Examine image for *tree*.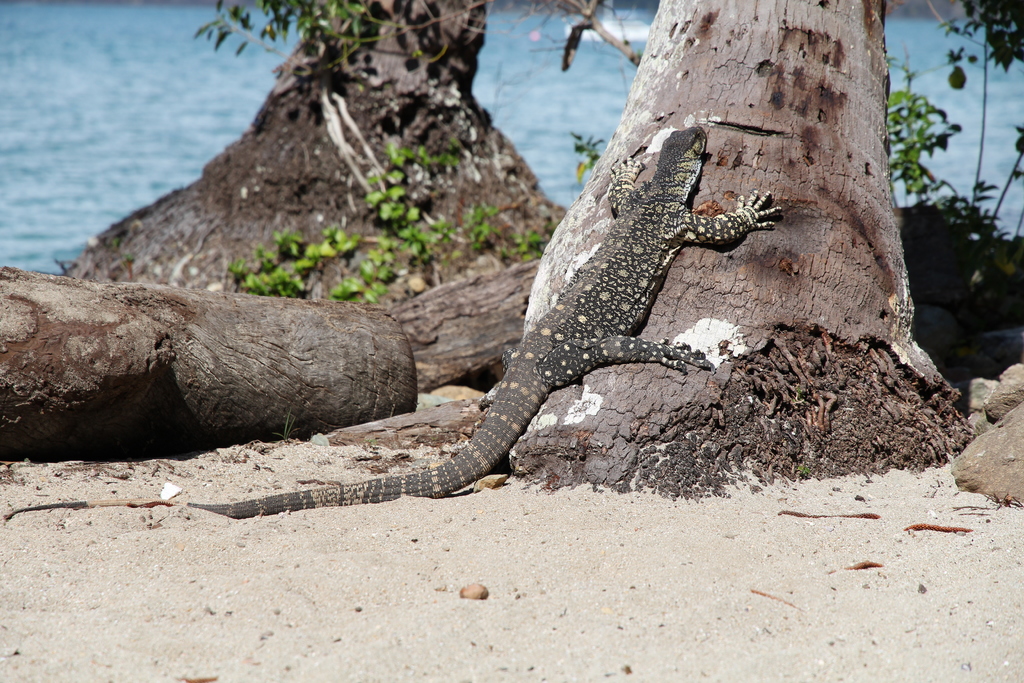
Examination result: left=47, top=0, right=576, bottom=309.
